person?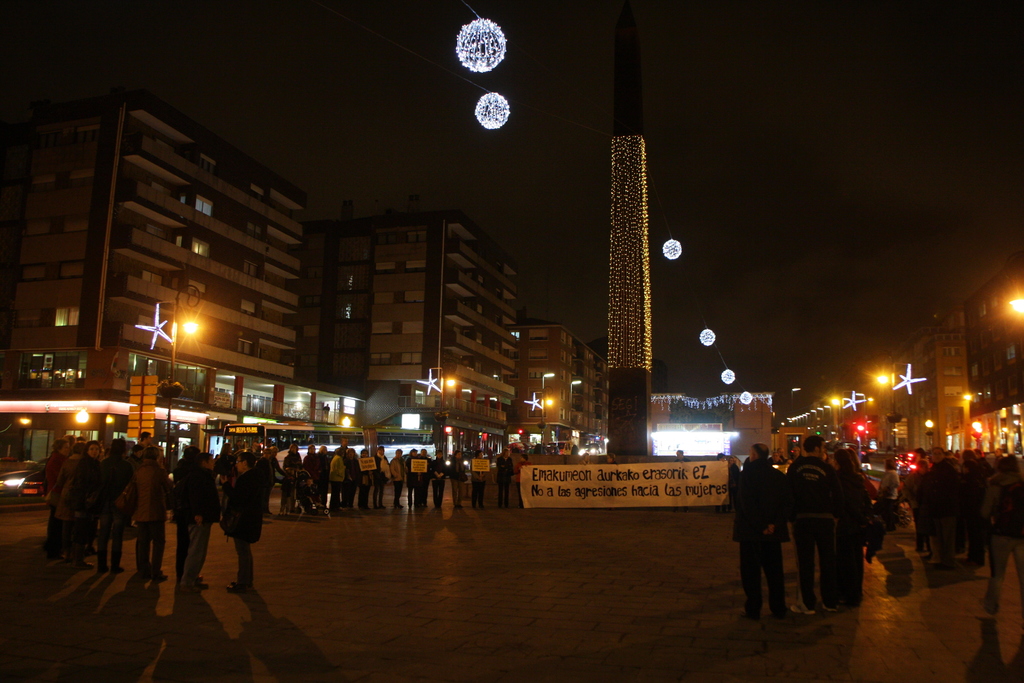
x1=388 y1=445 x2=404 y2=508
